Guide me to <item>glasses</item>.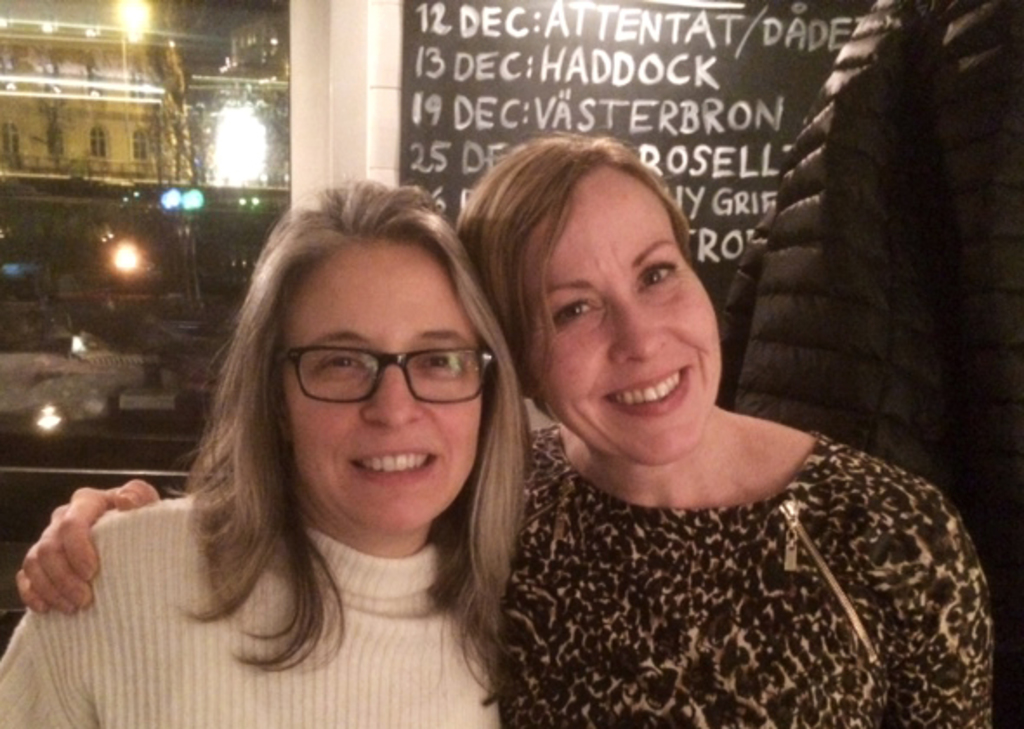
Guidance: 276,344,491,404.
